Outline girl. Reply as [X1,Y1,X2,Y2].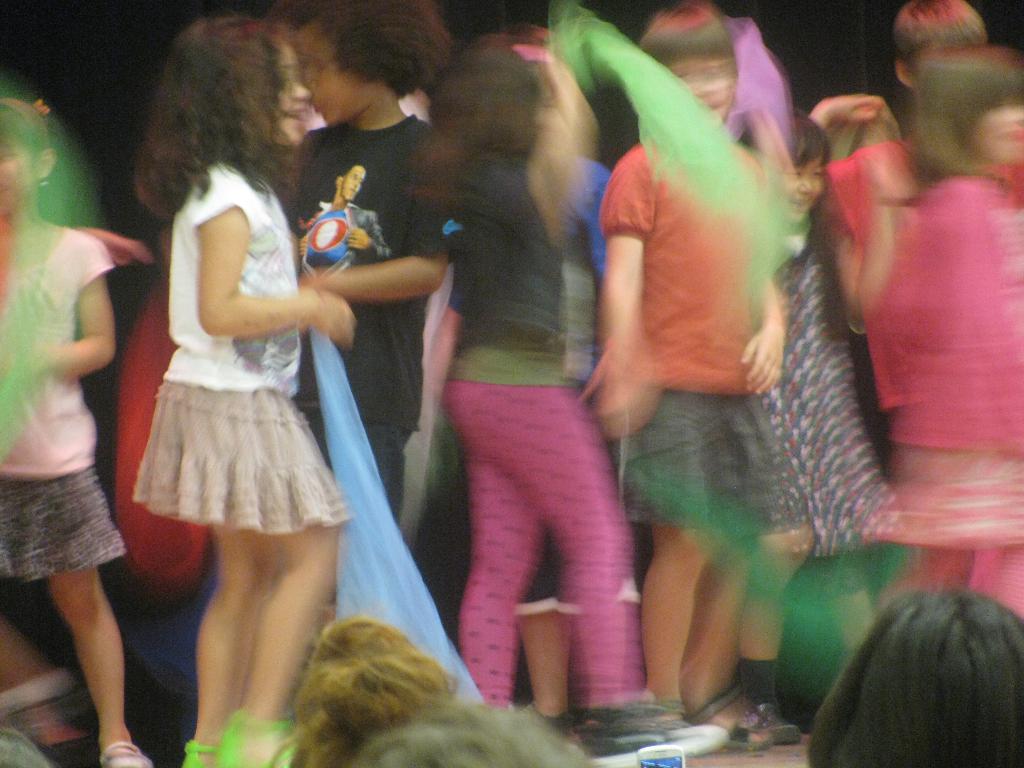
[0,99,152,767].
